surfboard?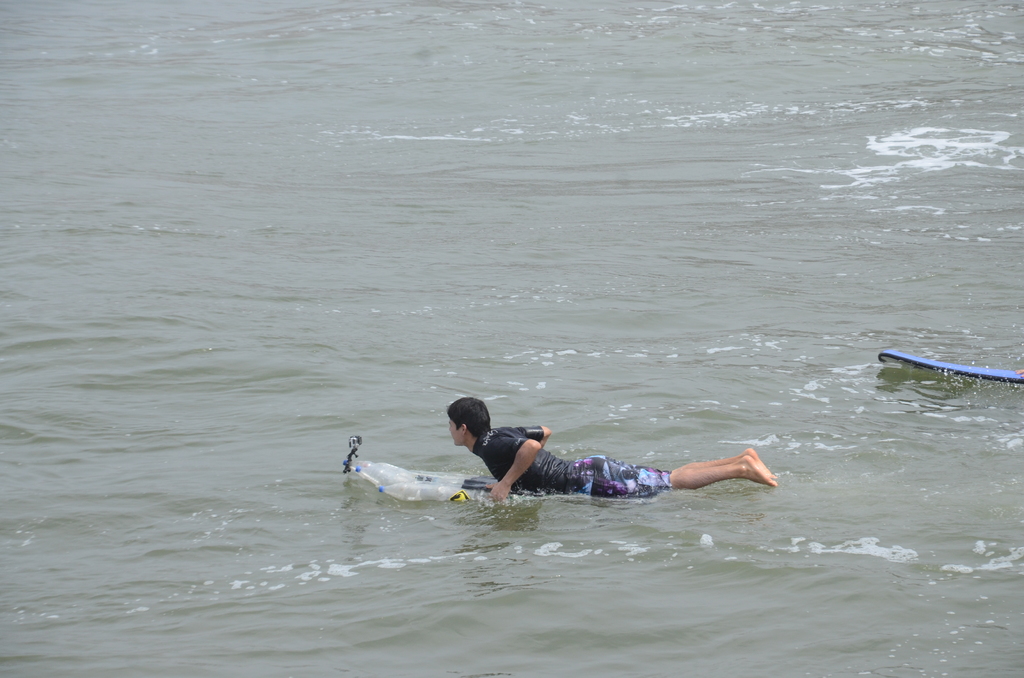
(879,352,1023,386)
